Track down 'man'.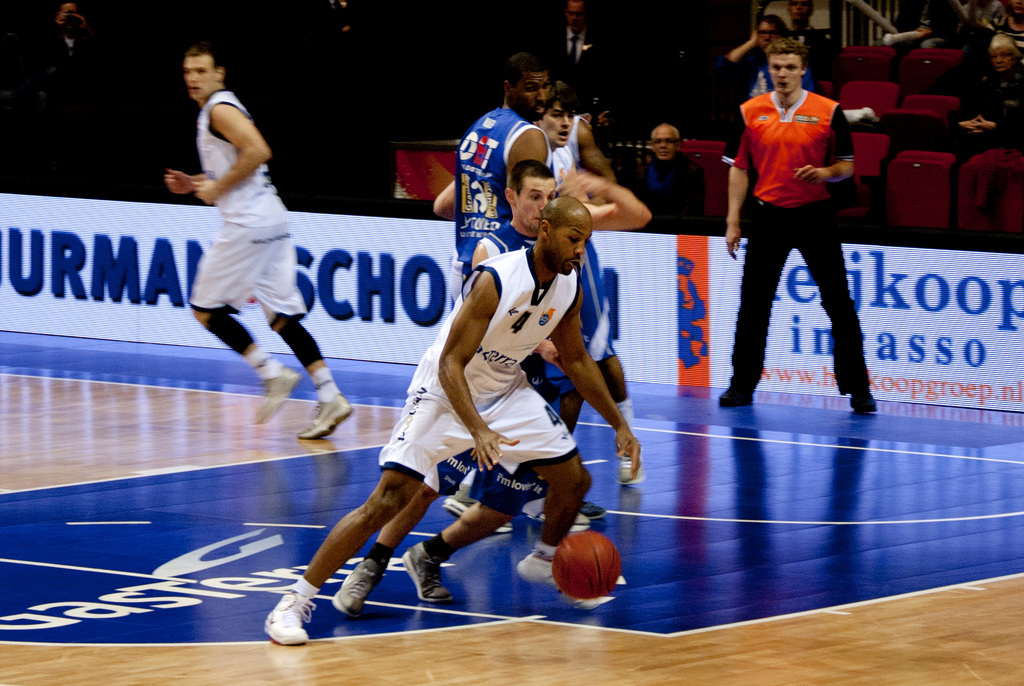
Tracked to x1=784, y1=0, x2=842, y2=92.
